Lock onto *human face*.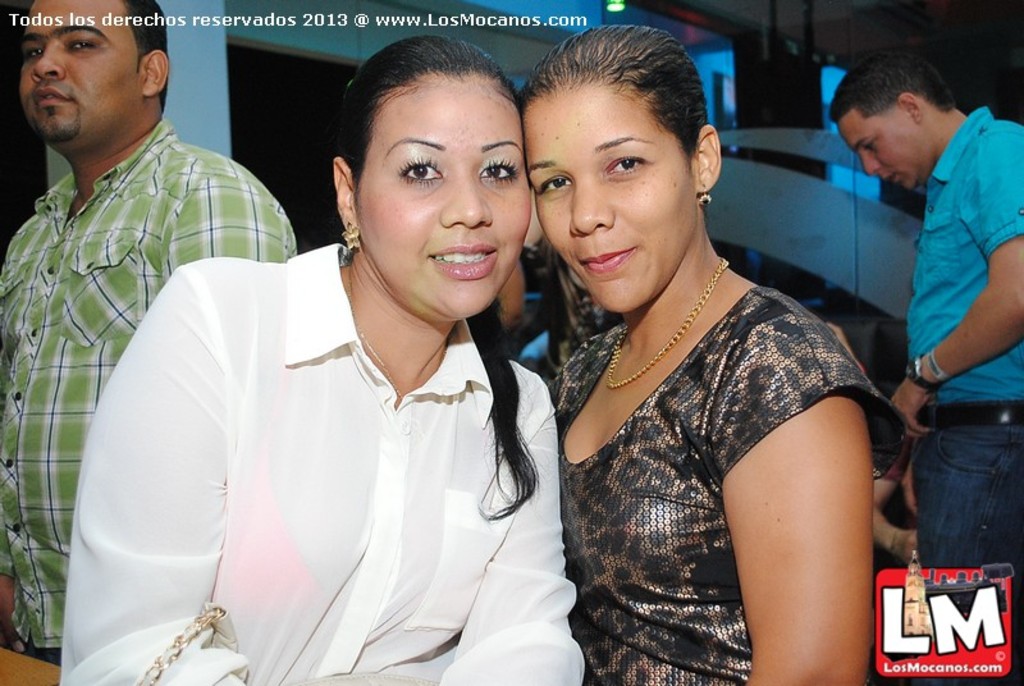
Locked: <region>19, 0, 143, 142</region>.
